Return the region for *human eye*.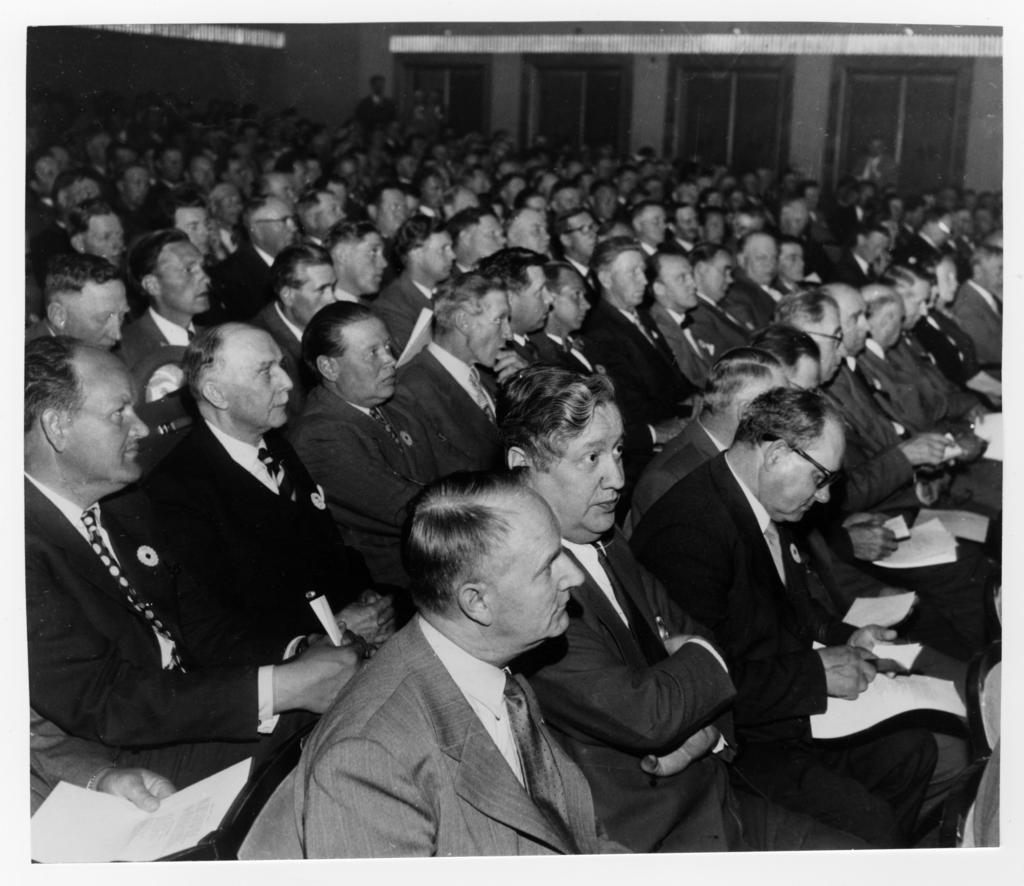
select_region(188, 223, 199, 231).
